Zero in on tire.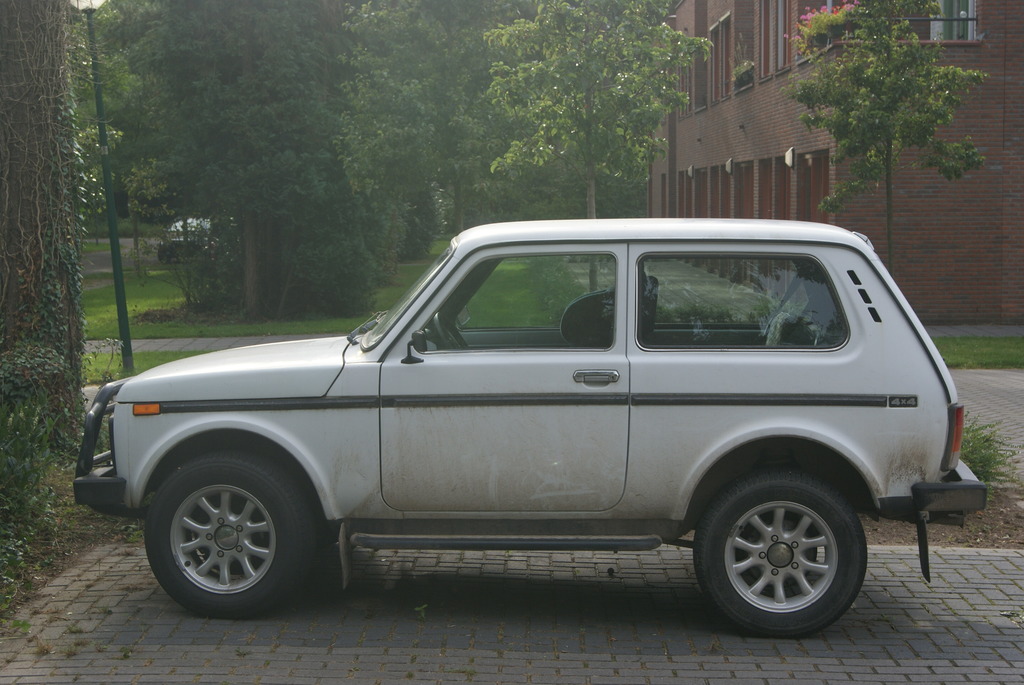
Zeroed in: bbox=[155, 243, 175, 265].
